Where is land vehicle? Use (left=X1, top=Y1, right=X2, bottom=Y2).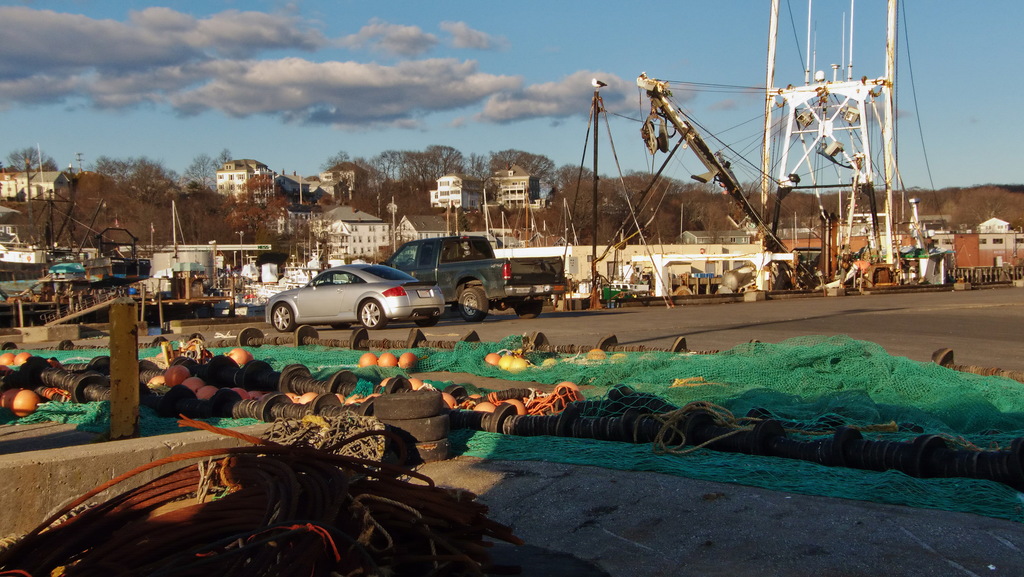
(left=266, top=259, right=446, bottom=330).
